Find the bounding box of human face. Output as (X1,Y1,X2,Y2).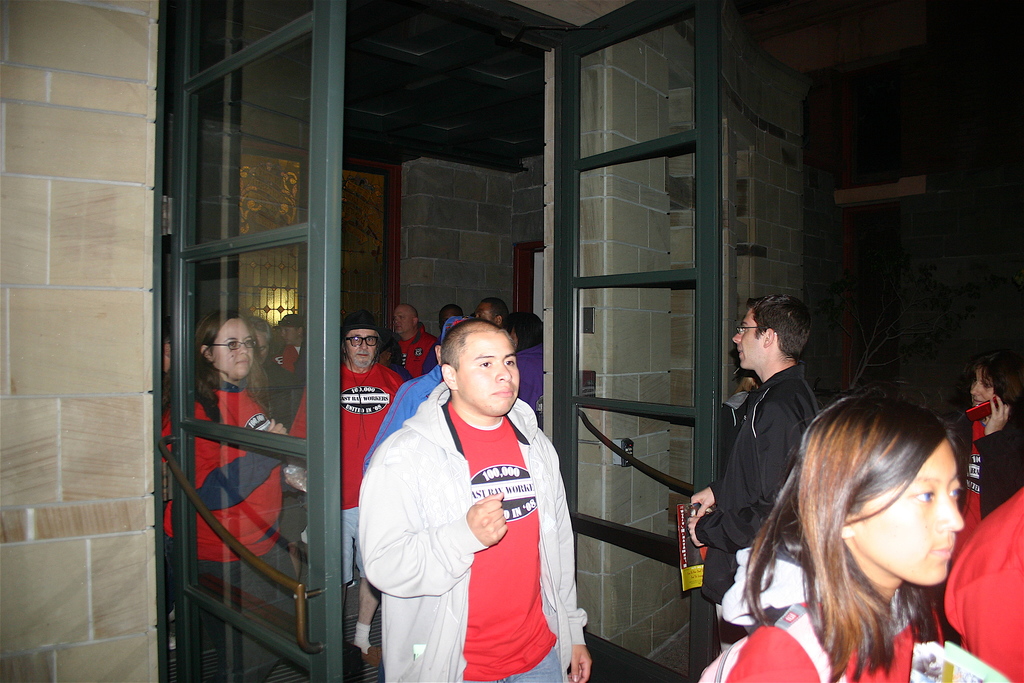
(474,302,494,319).
